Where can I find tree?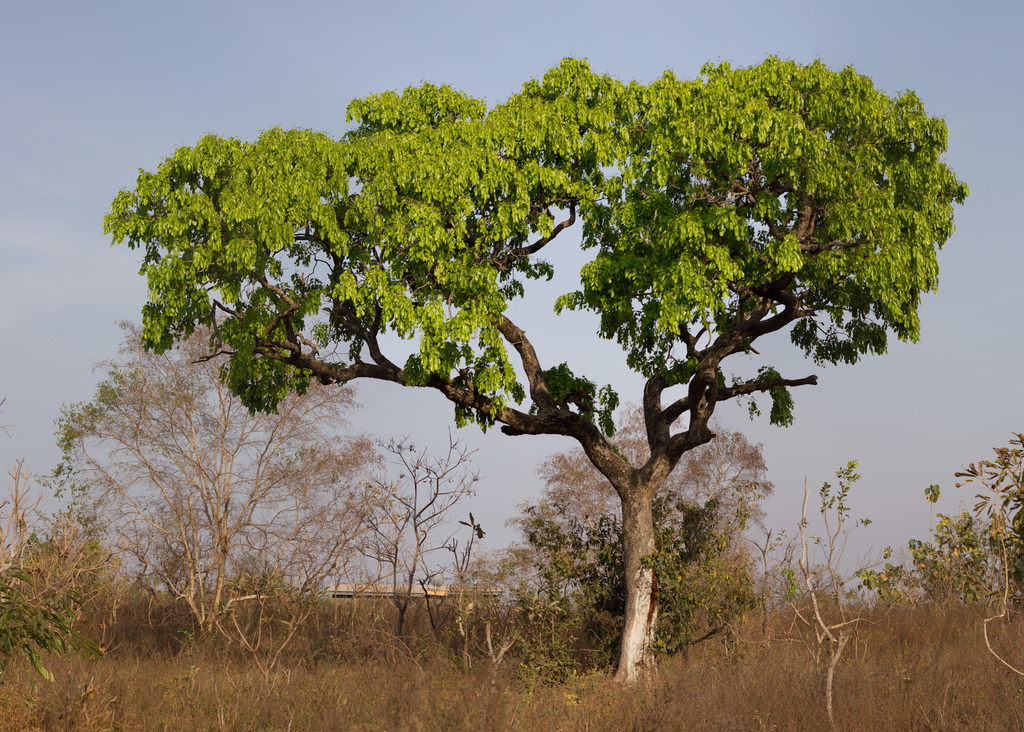
You can find it at 852 430 1023 621.
